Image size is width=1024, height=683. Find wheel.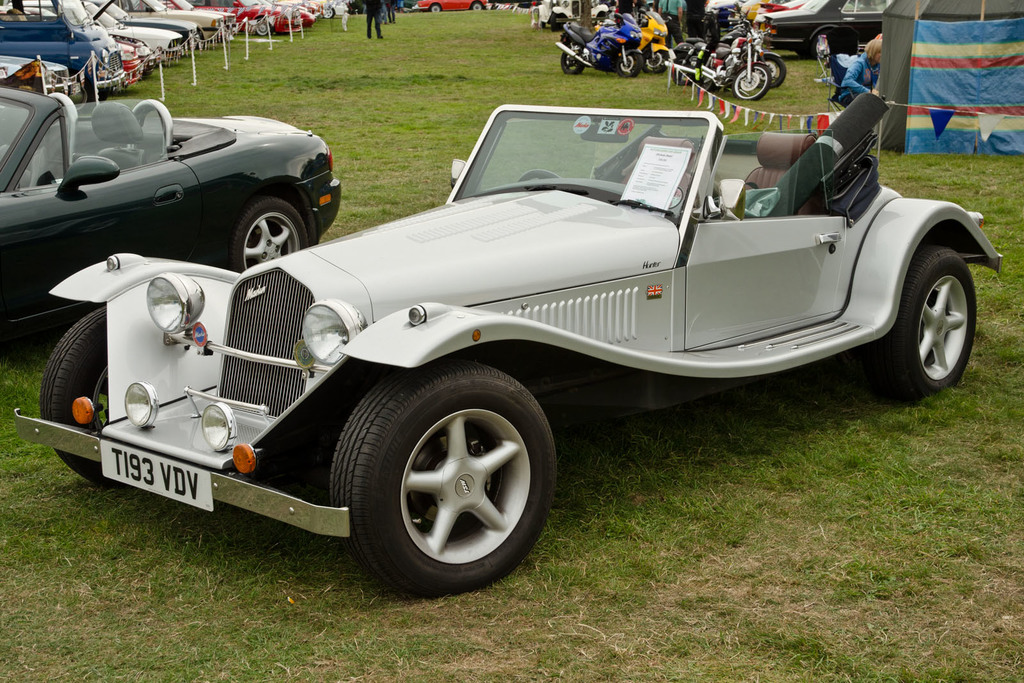
{"x1": 869, "y1": 238, "x2": 982, "y2": 405}.
